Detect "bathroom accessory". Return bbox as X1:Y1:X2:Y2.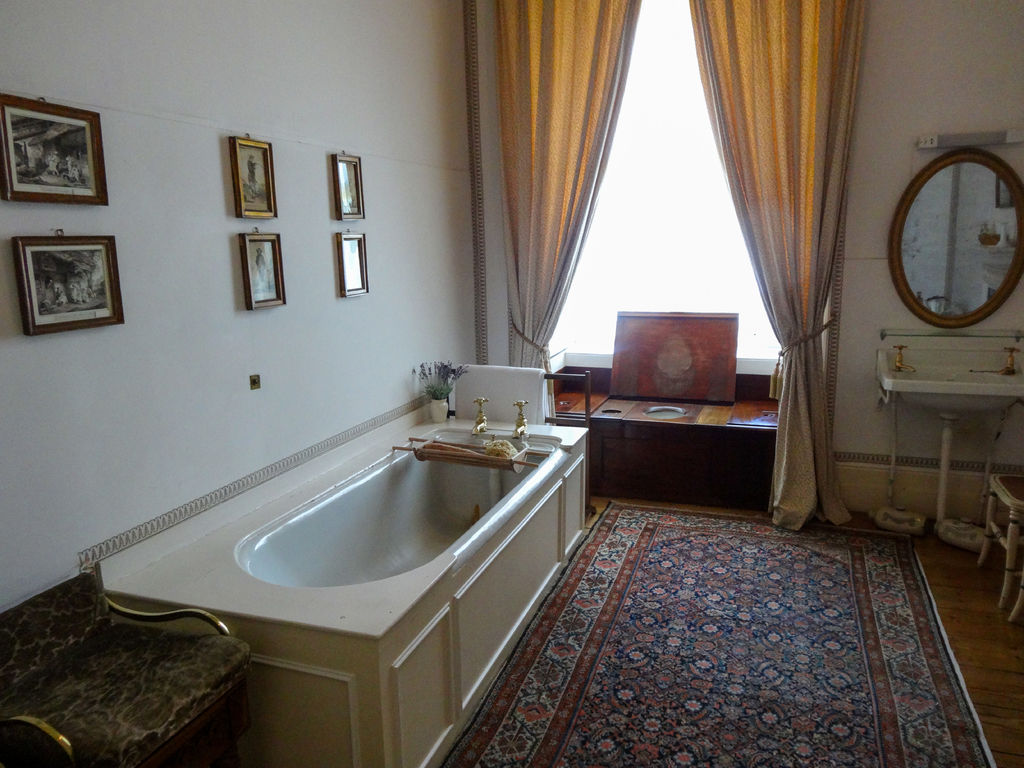
107:382:593:767.
